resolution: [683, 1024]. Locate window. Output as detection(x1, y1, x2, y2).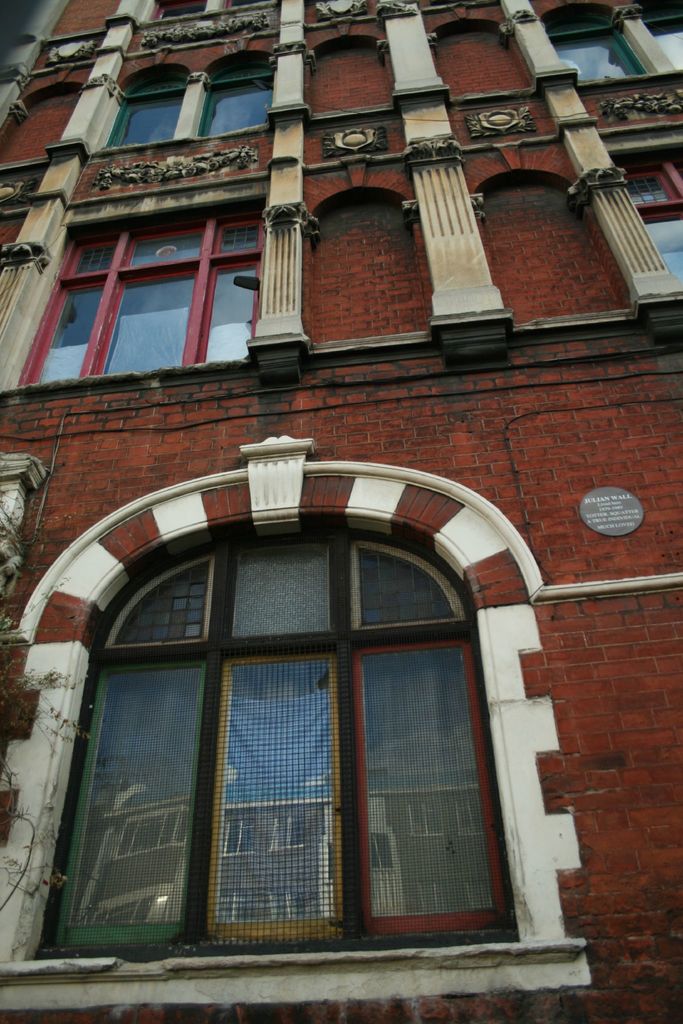
detection(76, 465, 514, 956).
